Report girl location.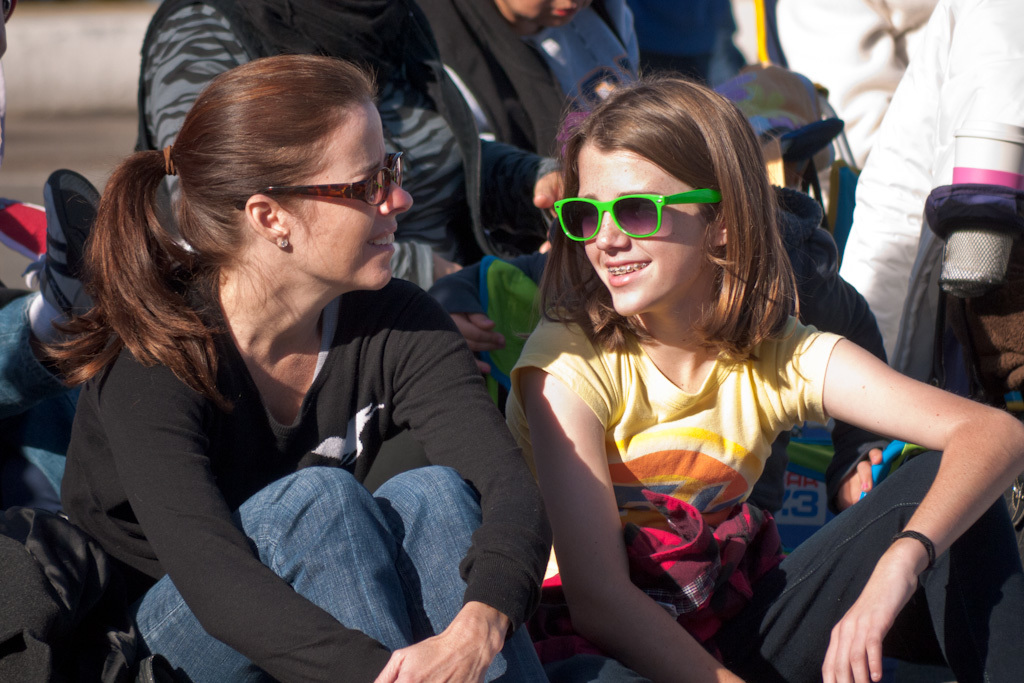
Report: bbox=[503, 68, 1023, 682].
